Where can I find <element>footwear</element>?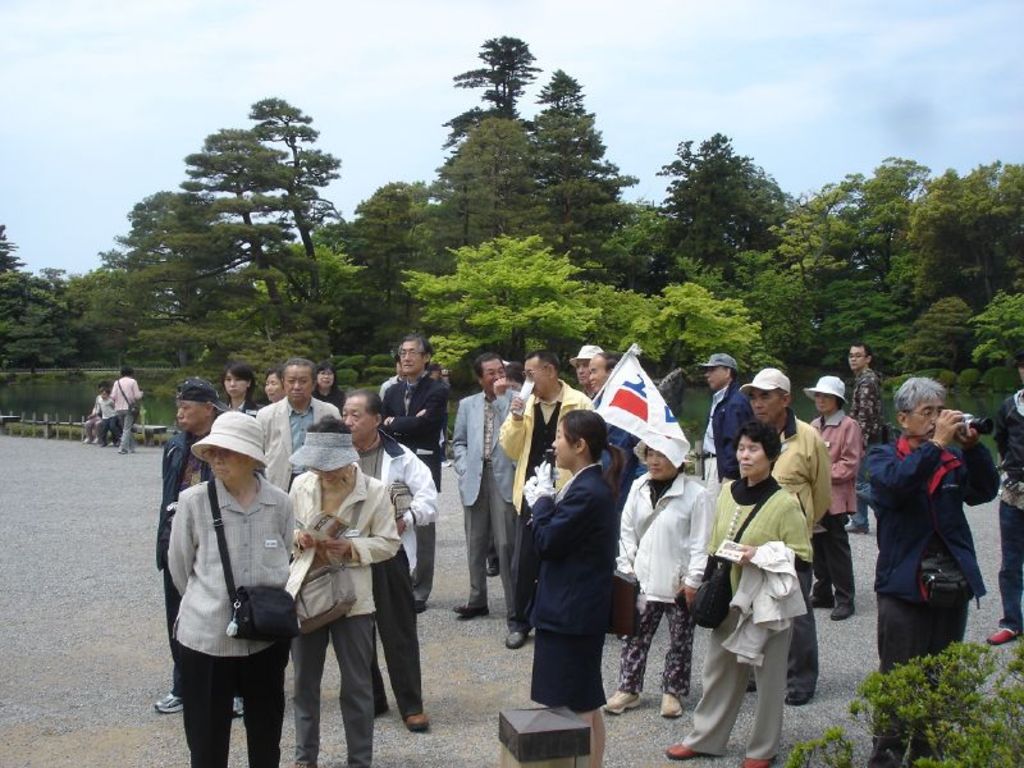
You can find it at rect(451, 603, 488, 617).
